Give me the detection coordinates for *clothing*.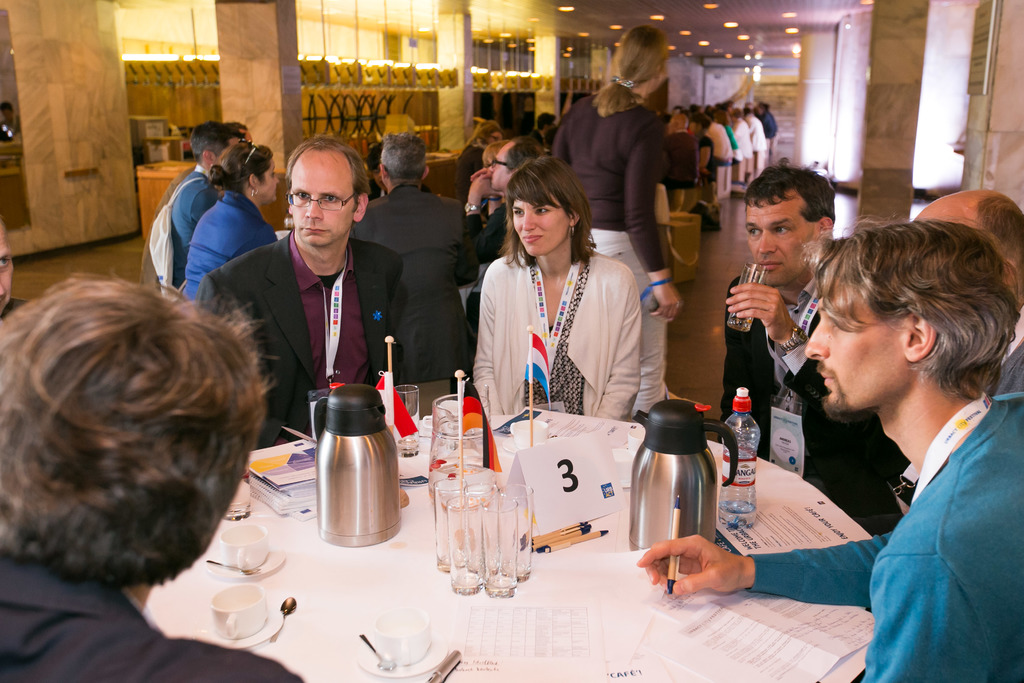
l=557, t=83, r=672, b=411.
